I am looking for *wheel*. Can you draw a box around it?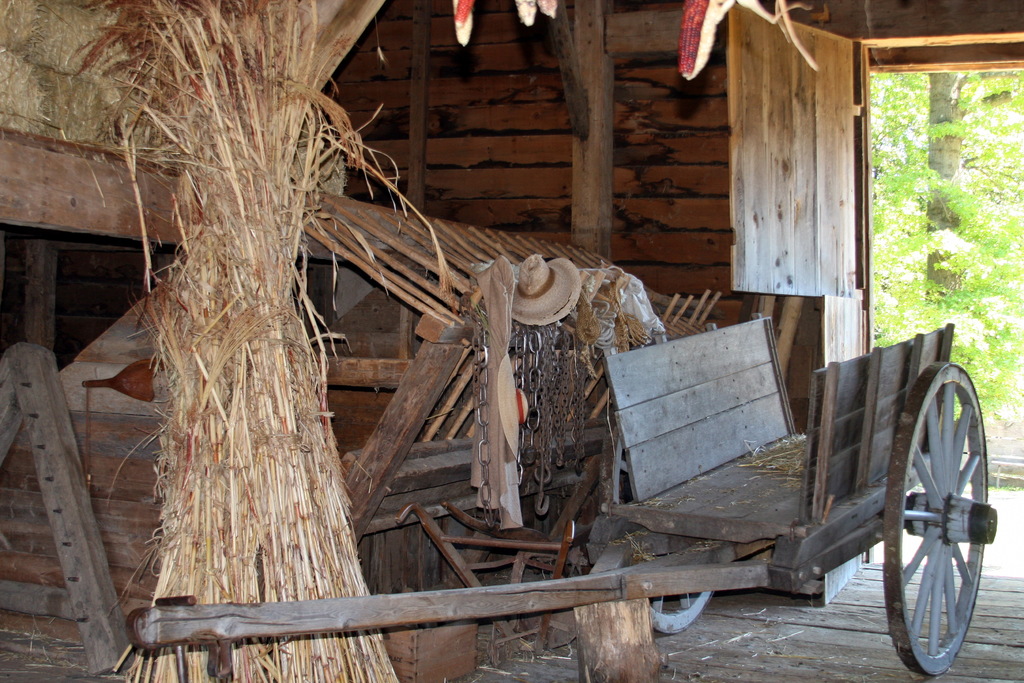
Sure, the bounding box is 599,420,711,641.
